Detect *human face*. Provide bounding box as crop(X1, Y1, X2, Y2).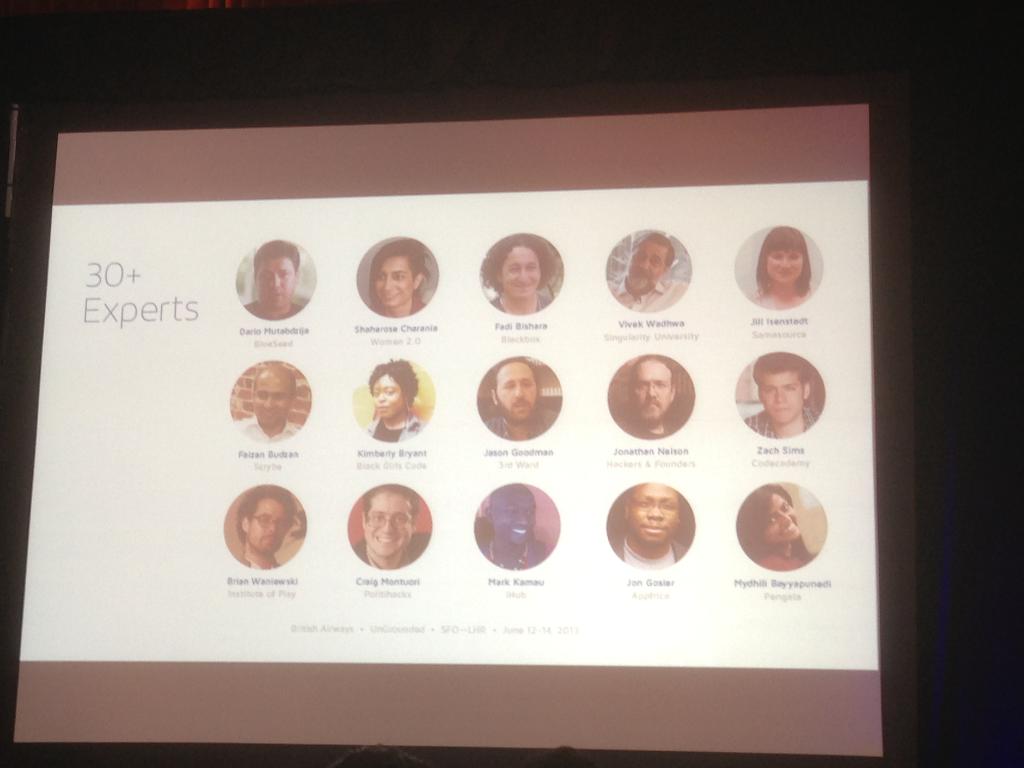
crop(376, 257, 412, 306).
